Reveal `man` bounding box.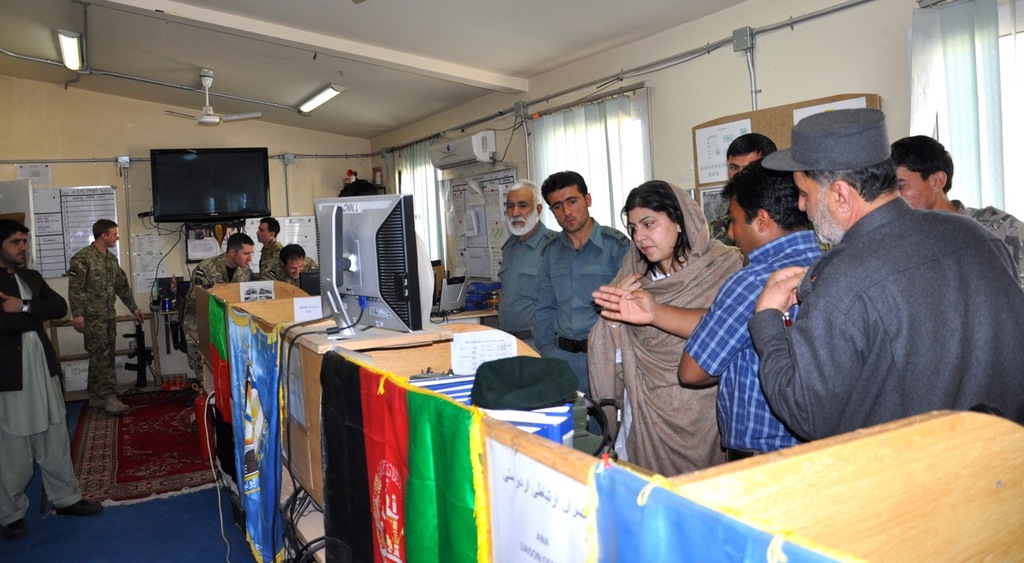
Revealed: (left=1, top=222, right=107, bottom=540).
